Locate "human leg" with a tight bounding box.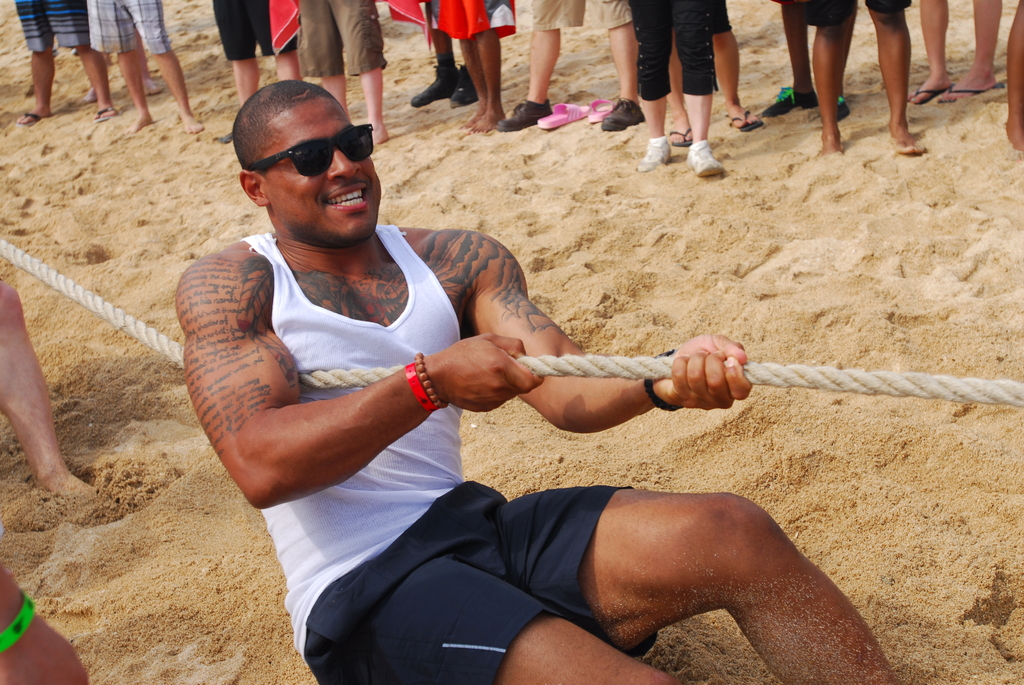
(361,65,387,145).
